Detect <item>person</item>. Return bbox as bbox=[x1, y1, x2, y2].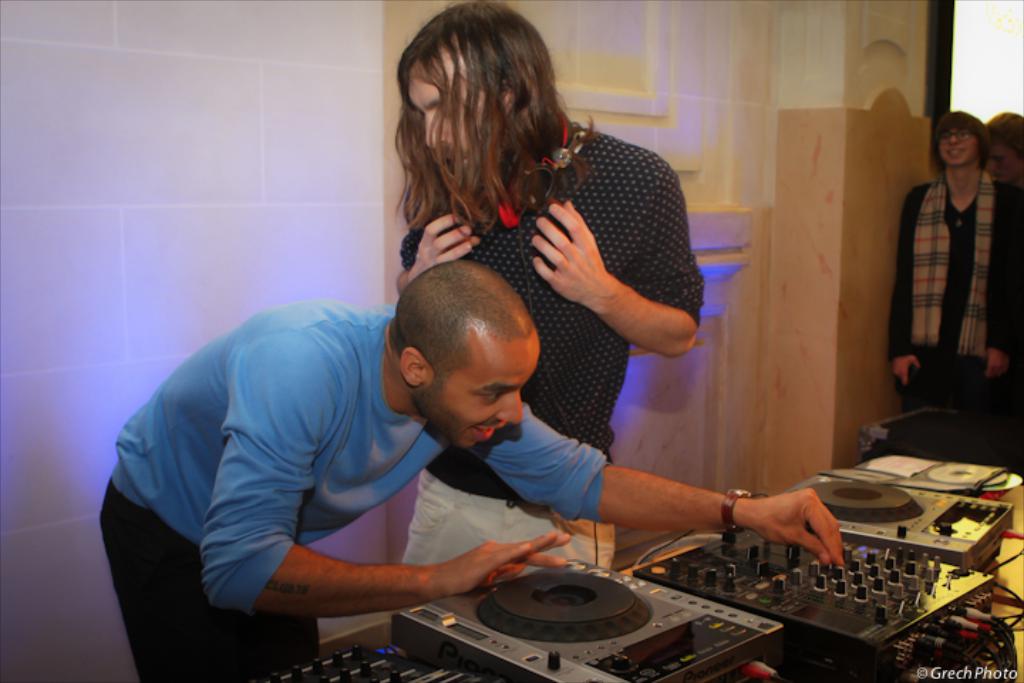
bbox=[889, 115, 1023, 464].
